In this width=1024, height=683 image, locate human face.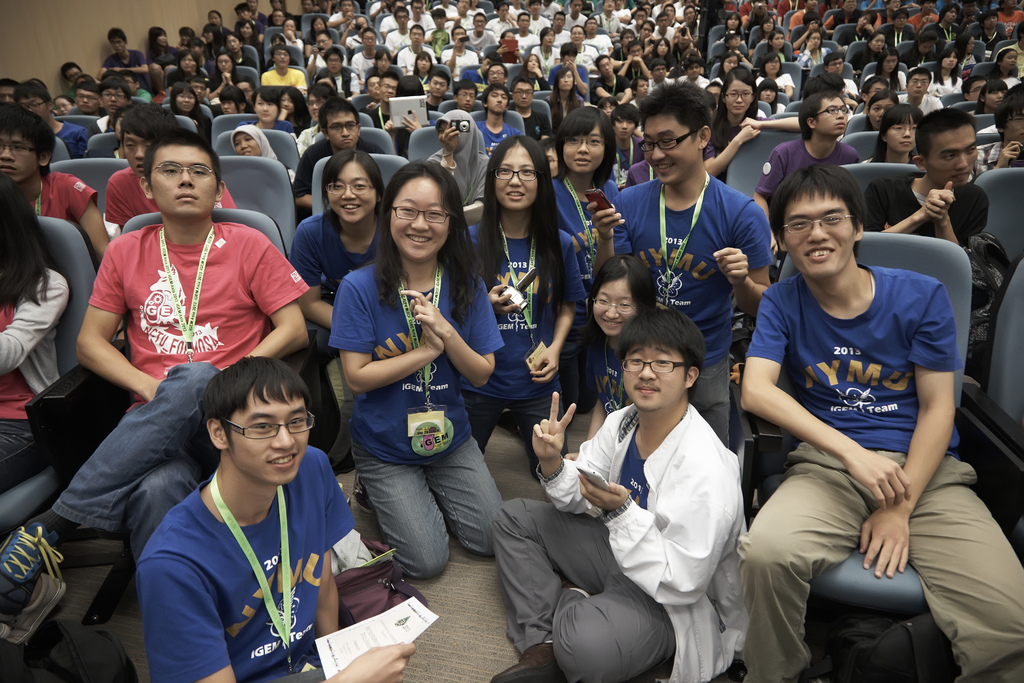
Bounding box: <region>181, 53, 195, 75</region>.
